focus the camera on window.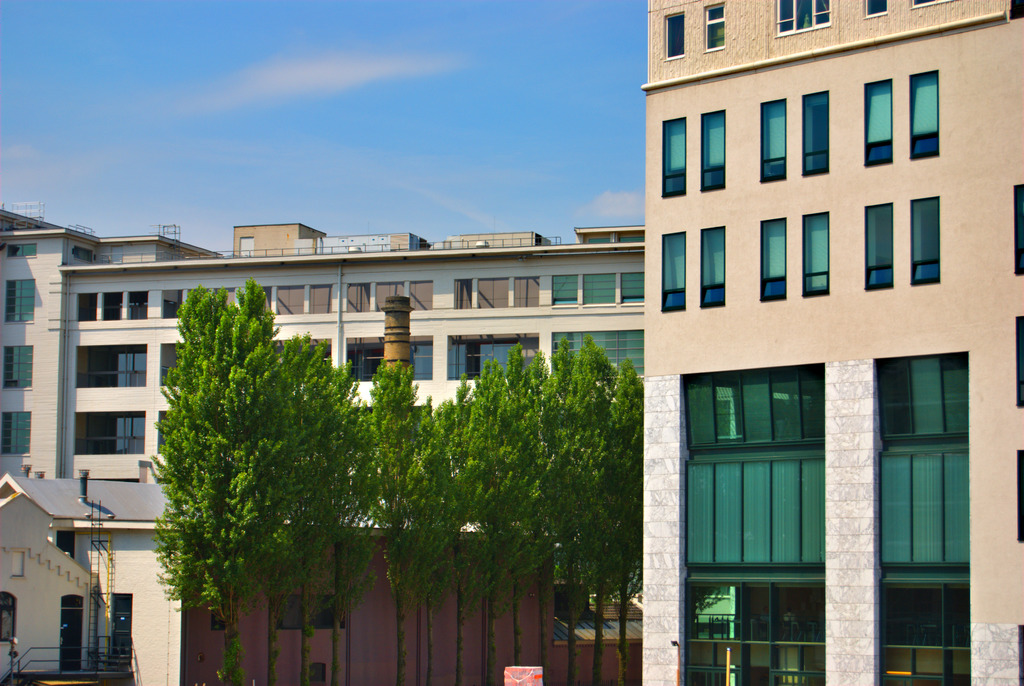
Focus region: pyautogui.locateOnScreen(274, 287, 307, 314).
